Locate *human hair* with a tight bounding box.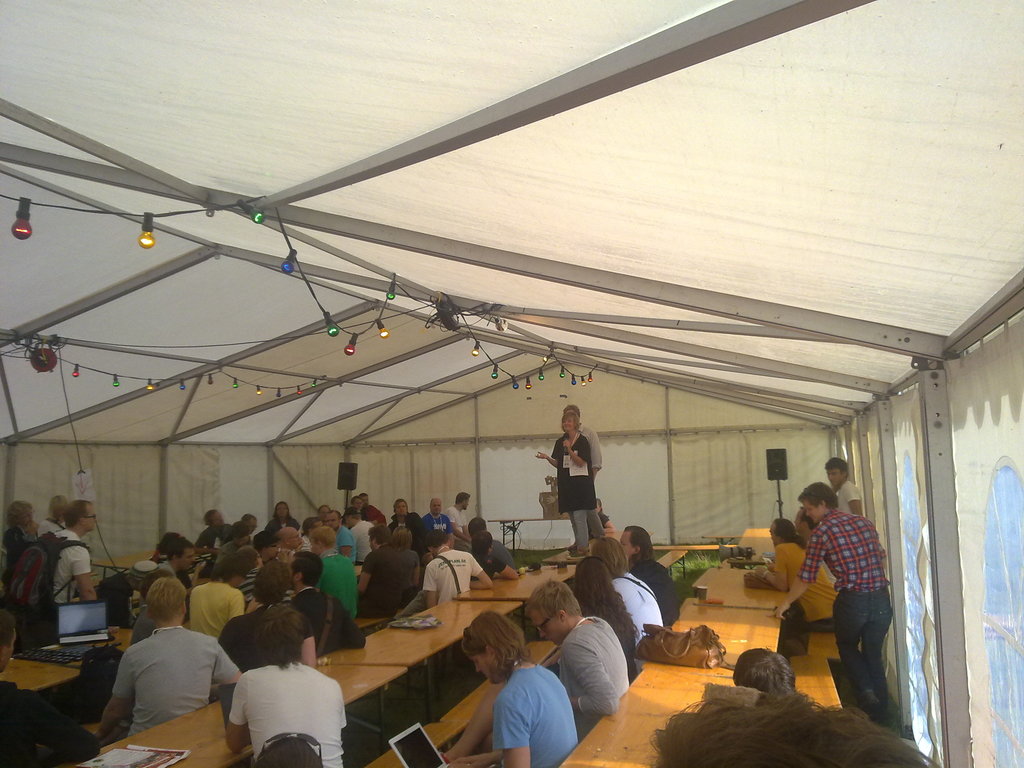
<box>392,499,410,512</box>.
